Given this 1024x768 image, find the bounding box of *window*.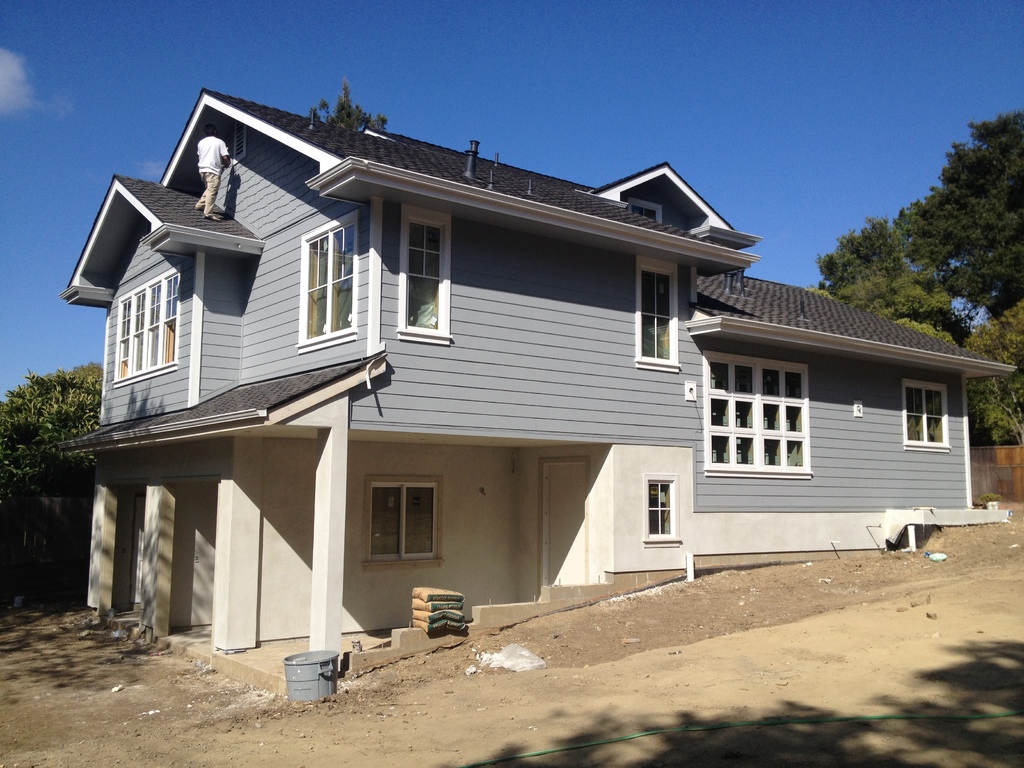
l=896, t=376, r=957, b=458.
